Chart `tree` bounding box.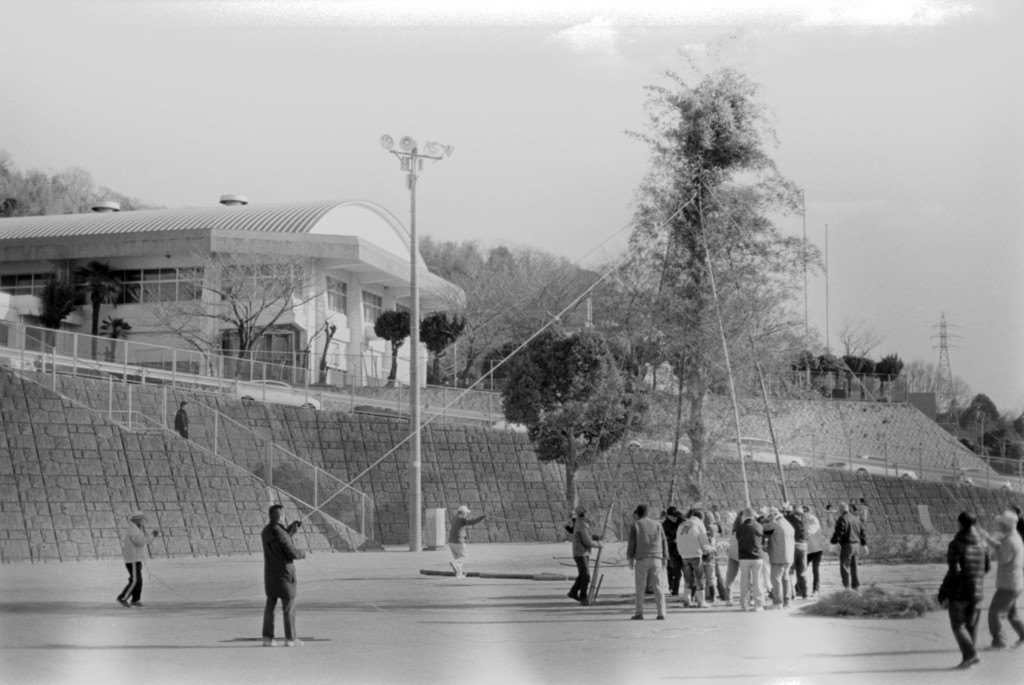
Charted: Rect(876, 354, 910, 399).
